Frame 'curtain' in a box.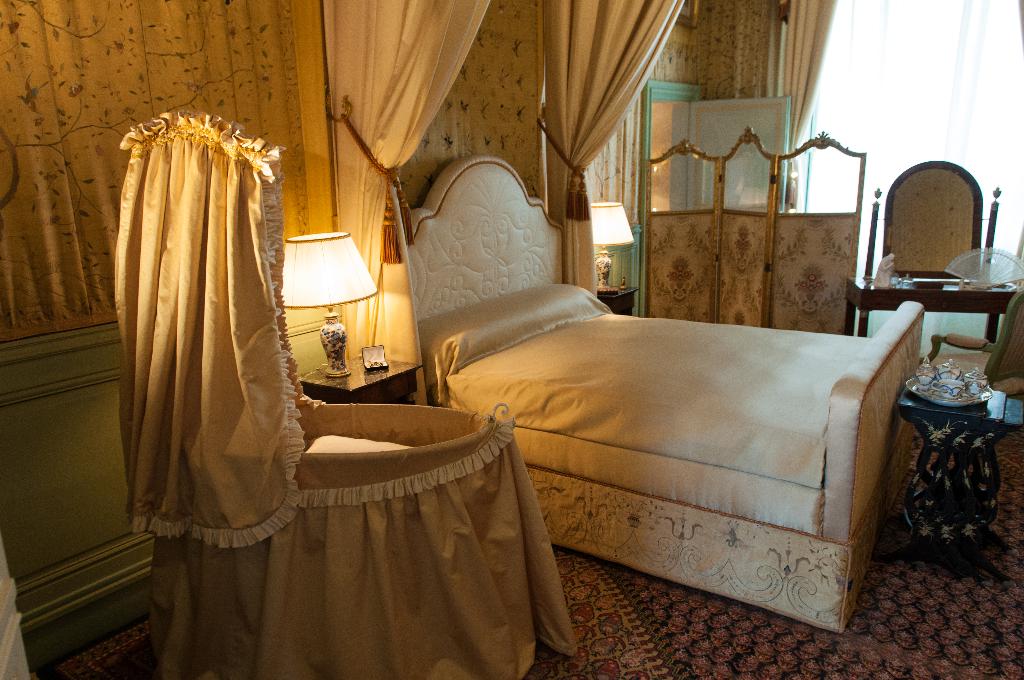
371 0 482 395.
